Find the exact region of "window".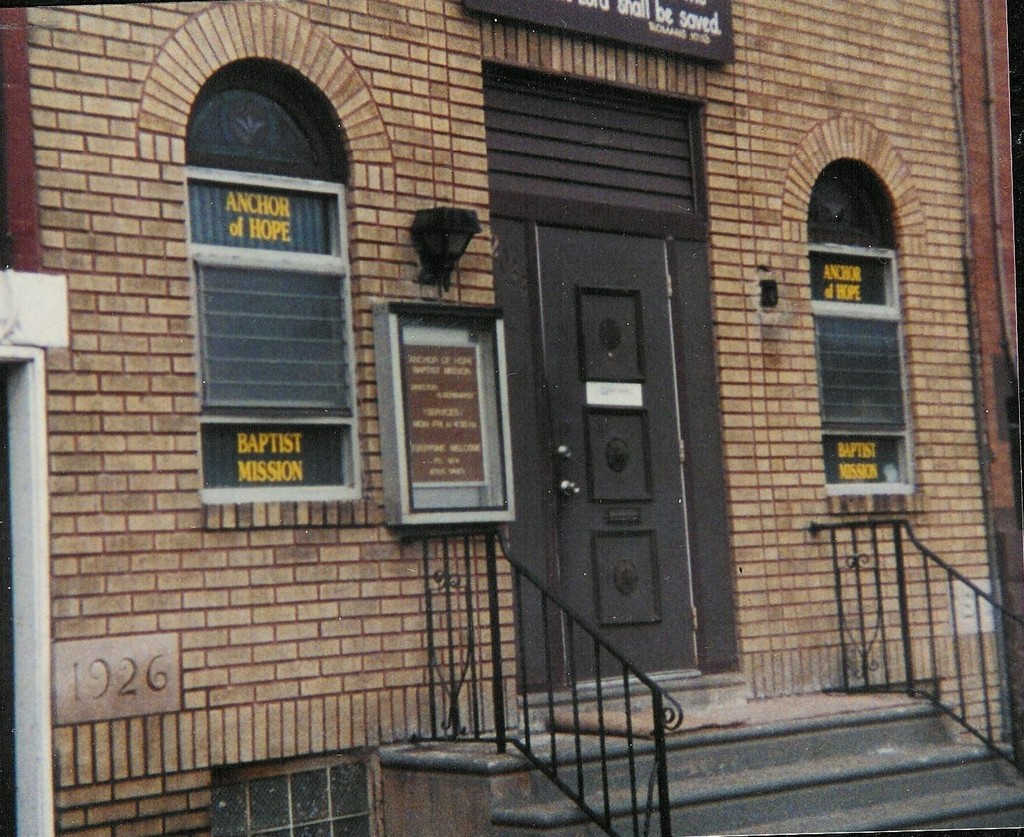
Exact region: x1=192, y1=63, x2=376, y2=510.
